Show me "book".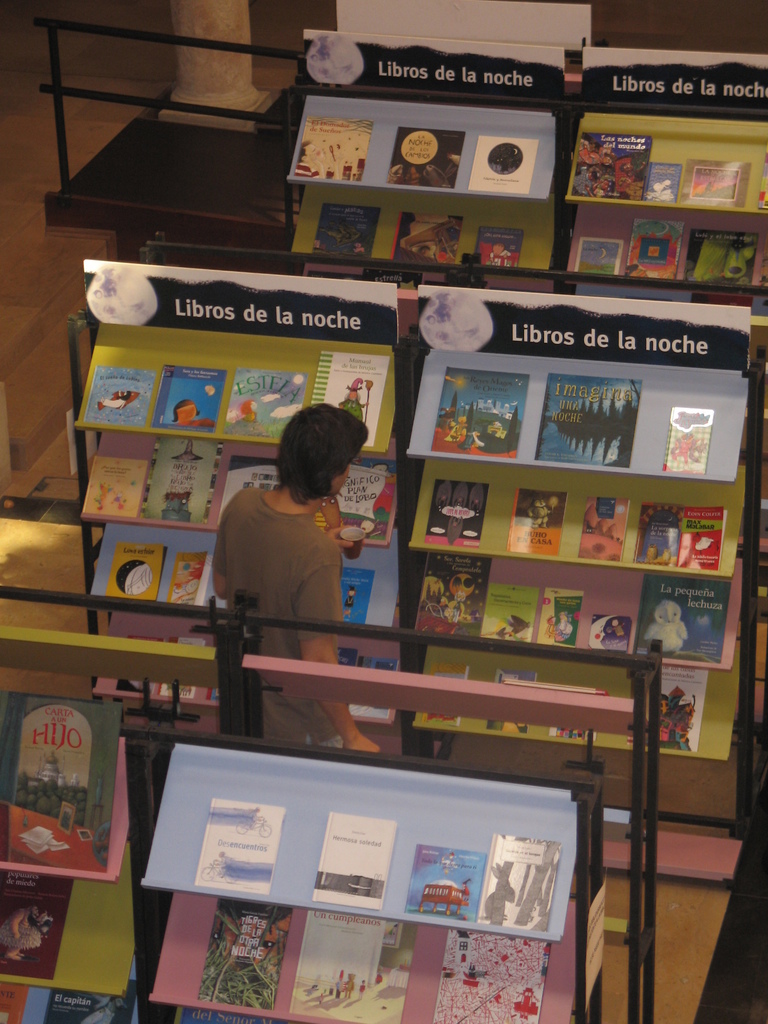
"book" is here: [630,560,737,659].
